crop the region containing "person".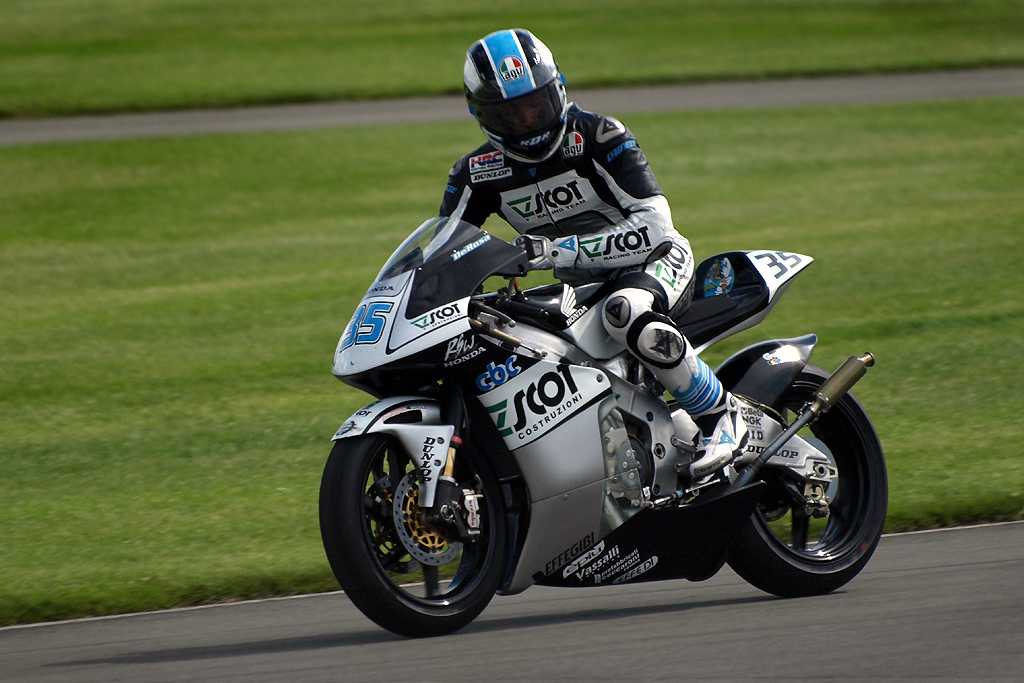
Crop region: left=373, top=29, right=693, bottom=405.
